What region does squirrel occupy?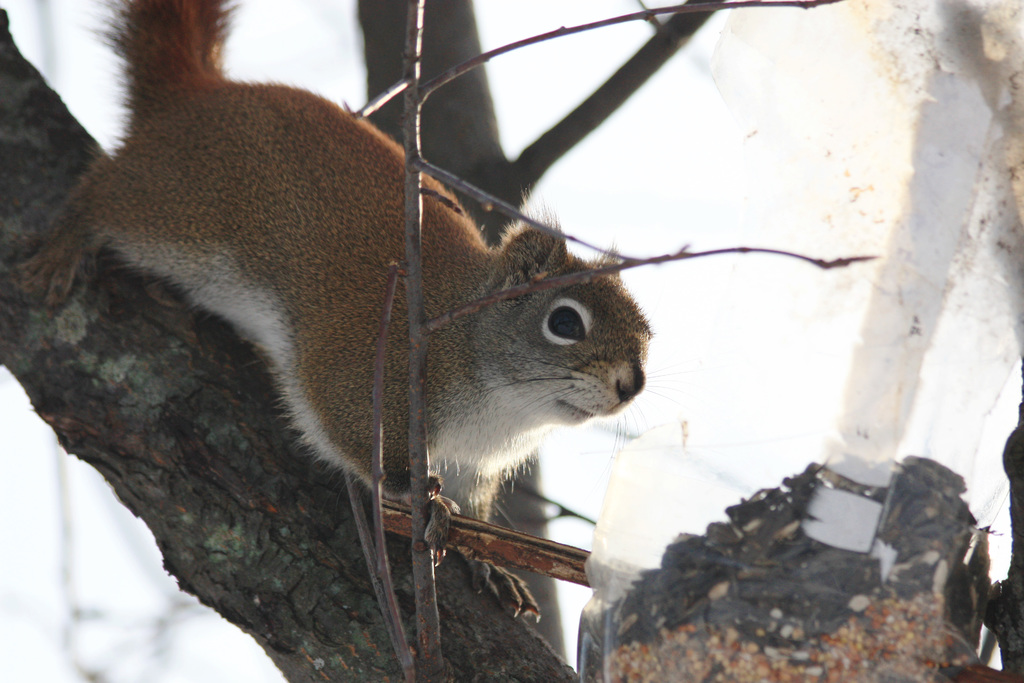
[10, 0, 682, 621].
